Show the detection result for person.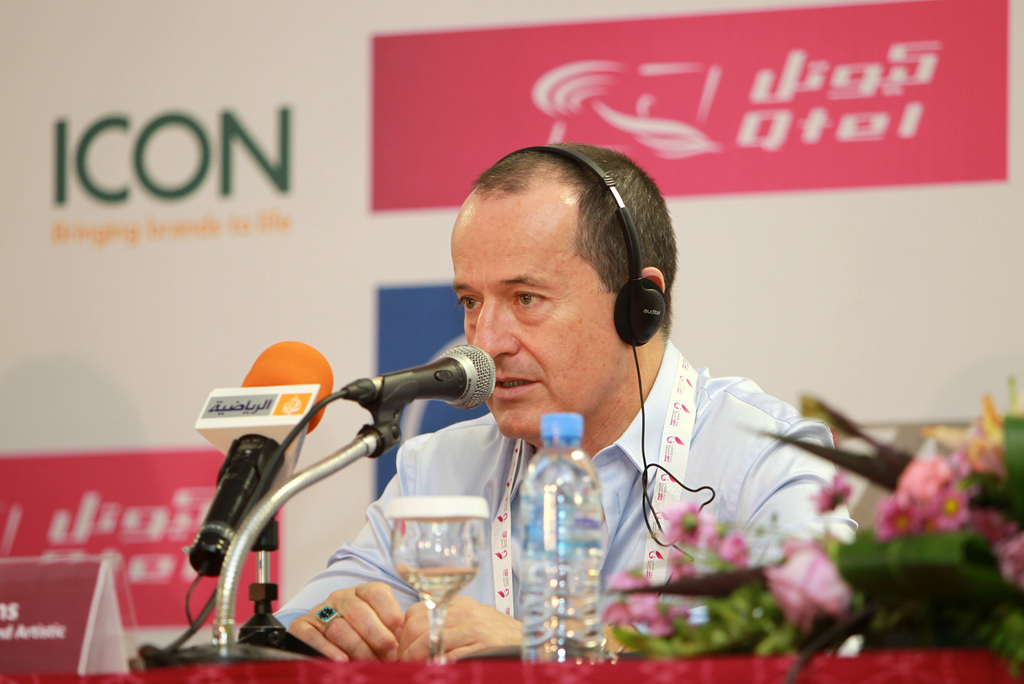
left=270, top=127, right=854, bottom=674.
